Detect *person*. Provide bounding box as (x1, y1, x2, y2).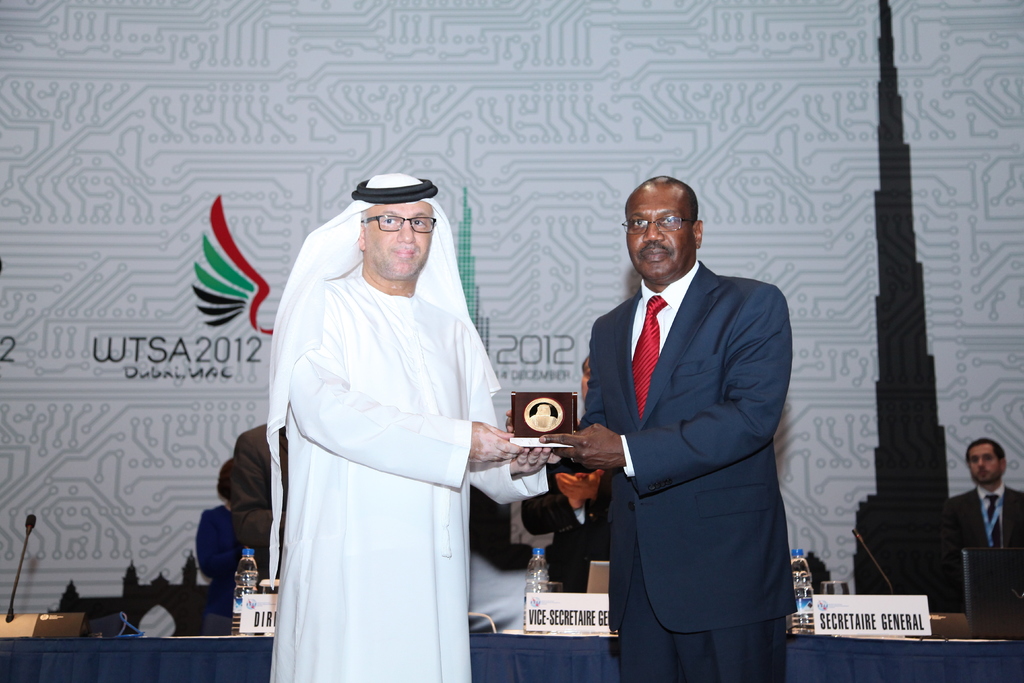
(950, 434, 1023, 609).
